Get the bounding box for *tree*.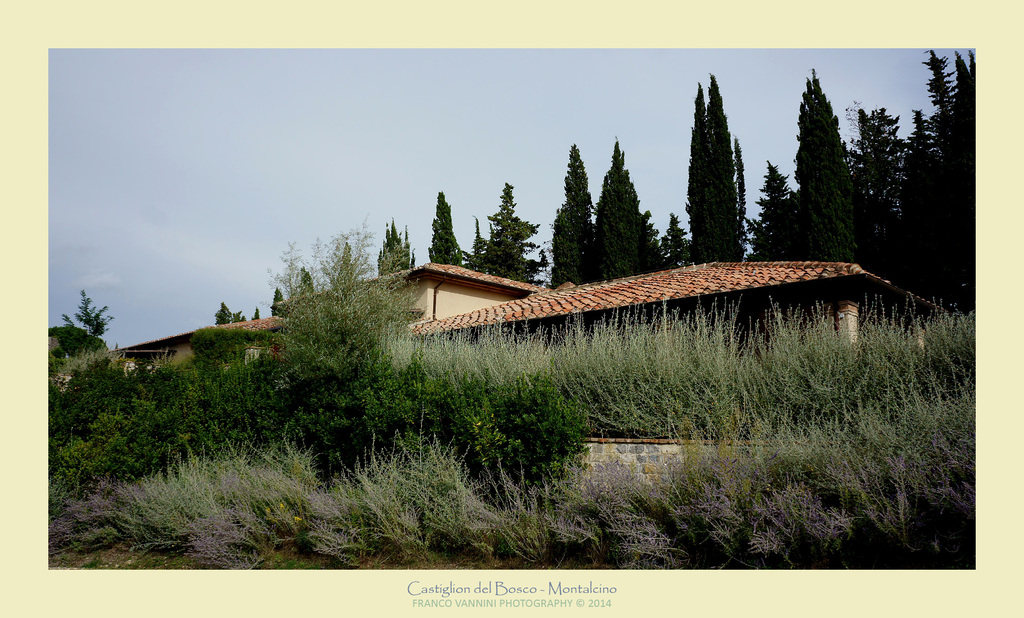
<bbox>61, 287, 115, 336</bbox>.
